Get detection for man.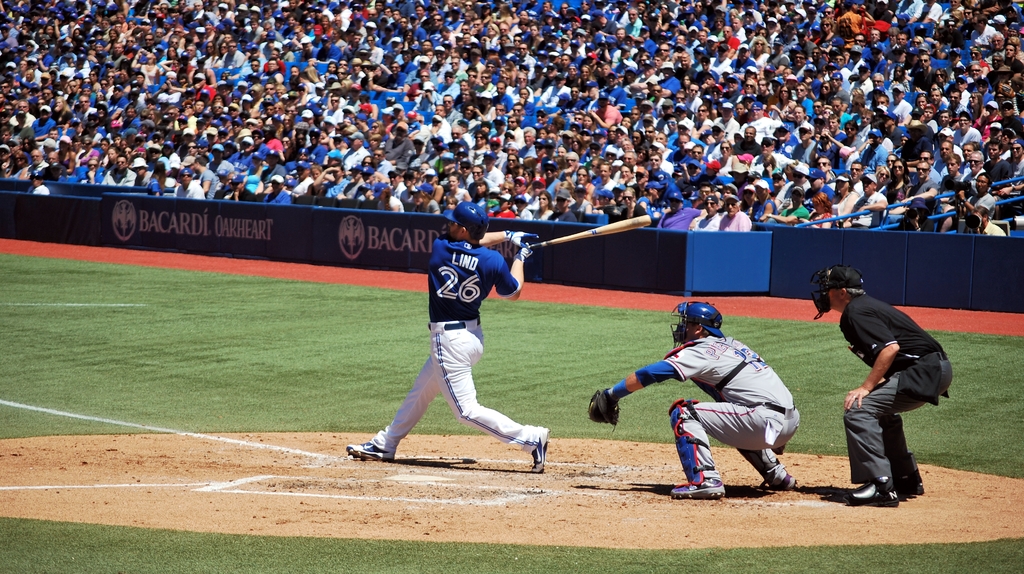
Detection: <bbox>225, 133, 255, 176</bbox>.
